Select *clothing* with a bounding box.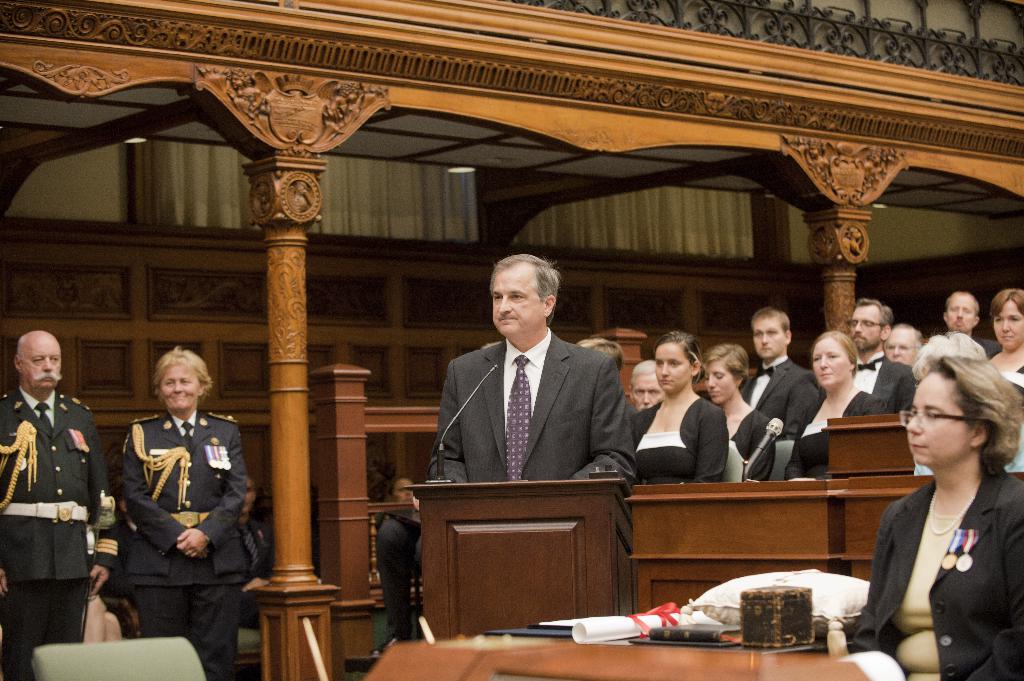
l=3, t=359, r=105, b=634.
